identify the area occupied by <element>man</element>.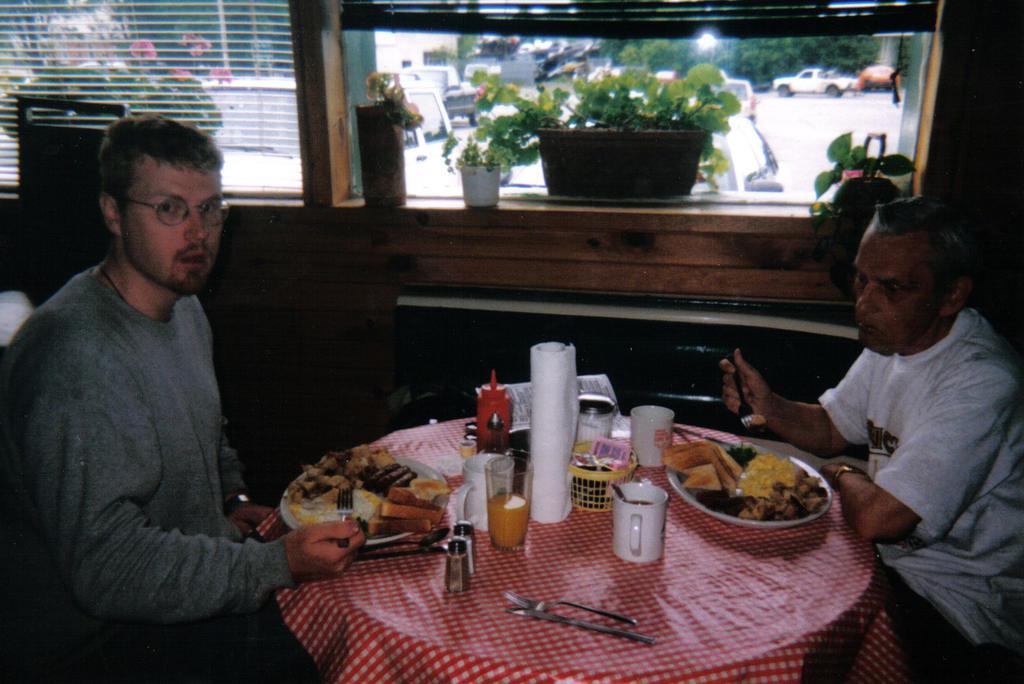
Area: x1=717 y1=192 x2=1023 y2=683.
